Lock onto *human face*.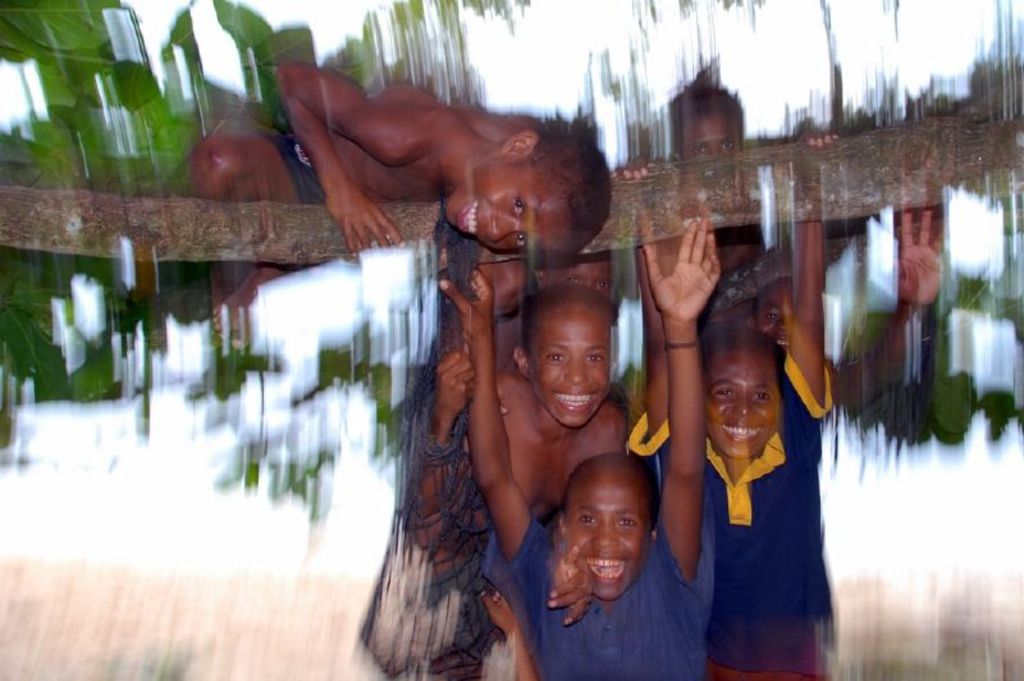
Locked: bbox=(534, 315, 611, 422).
